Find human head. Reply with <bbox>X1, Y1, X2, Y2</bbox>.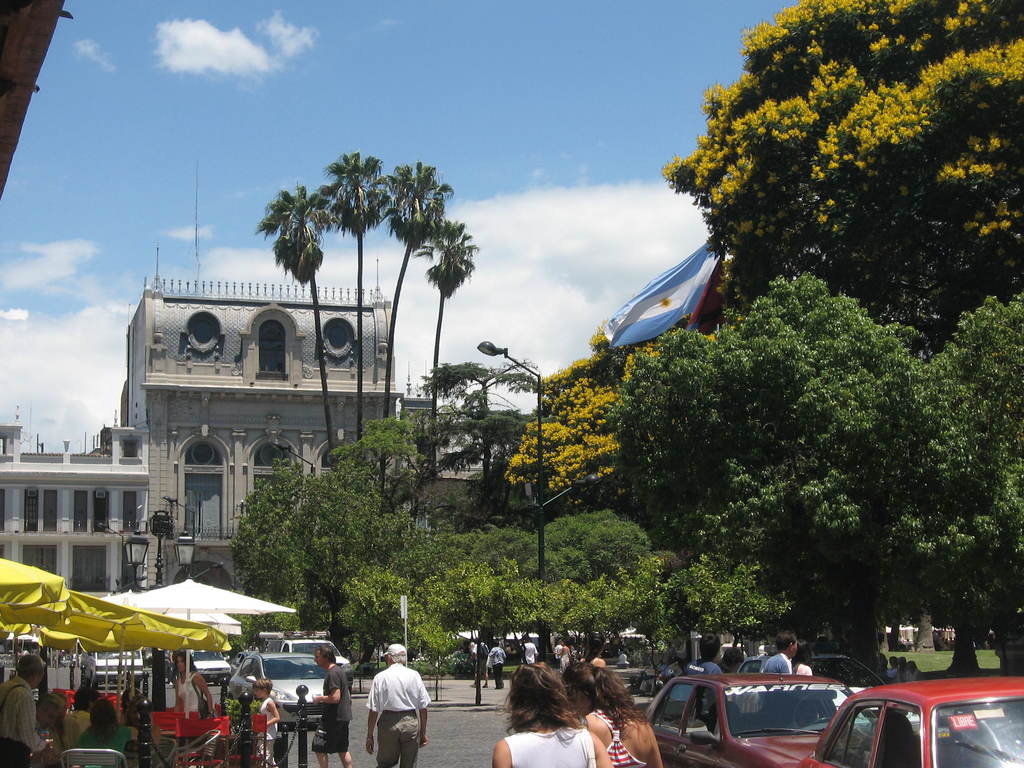
<bbox>313, 644, 338, 669</bbox>.
